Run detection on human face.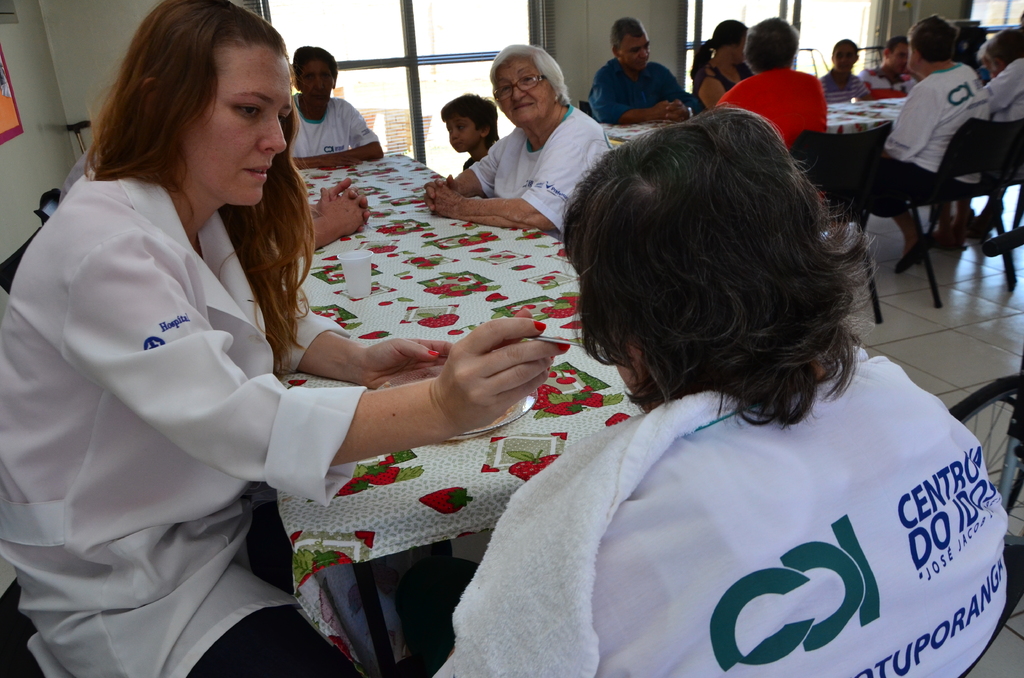
Result: region(447, 116, 477, 151).
